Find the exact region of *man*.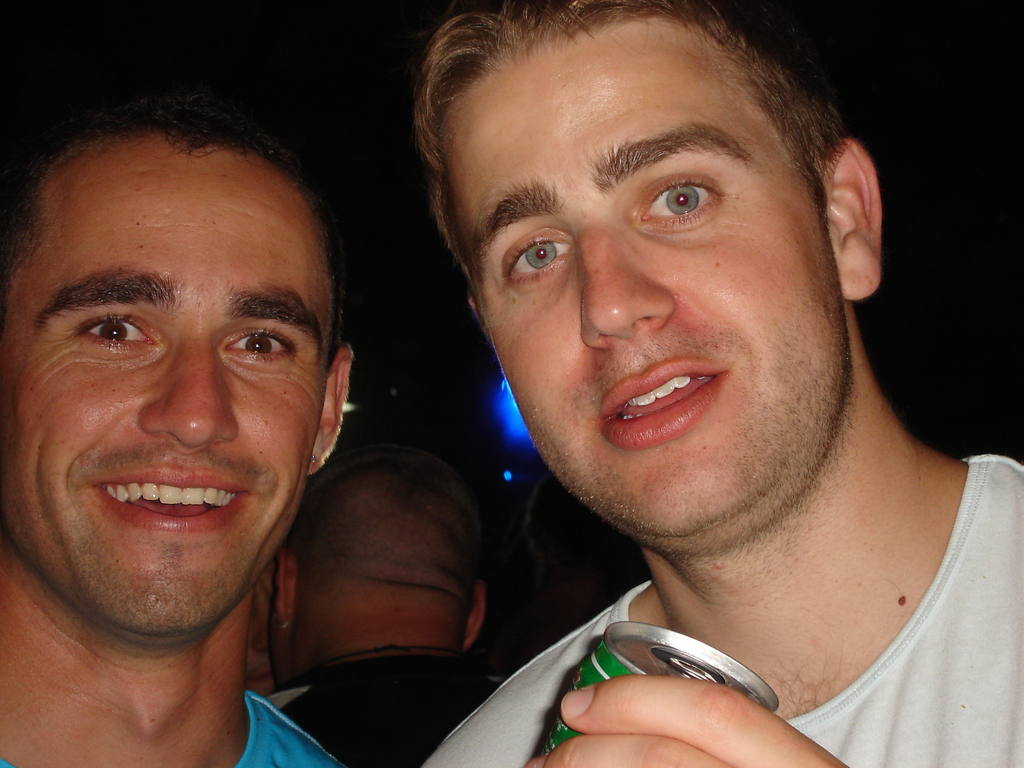
Exact region: <bbox>0, 90, 357, 767</bbox>.
